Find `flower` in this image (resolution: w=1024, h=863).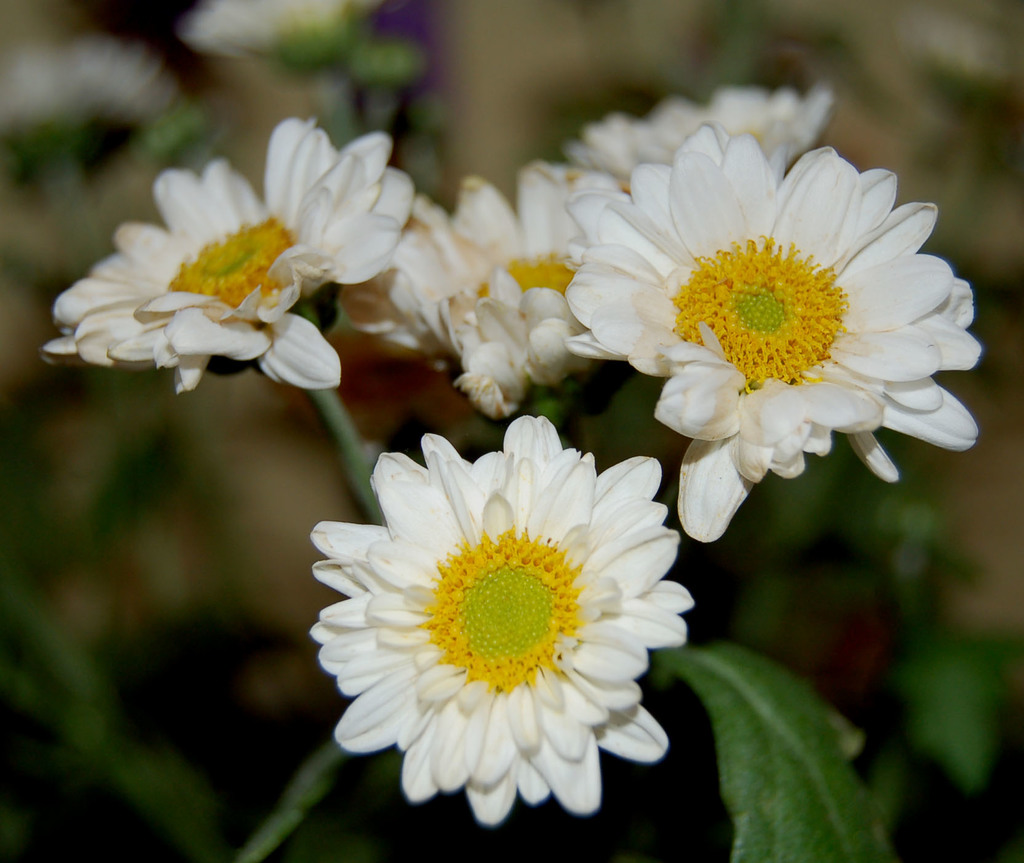
box=[562, 117, 981, 545].
